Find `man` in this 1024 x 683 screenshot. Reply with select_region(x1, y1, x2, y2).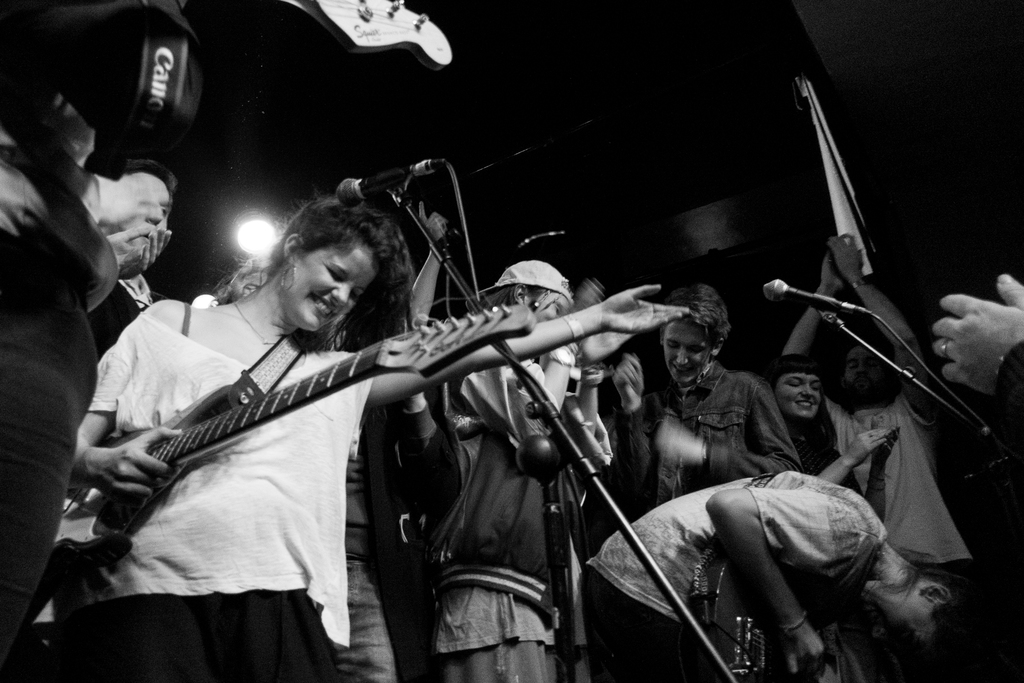
select_region(780, 226, 977, 682).
